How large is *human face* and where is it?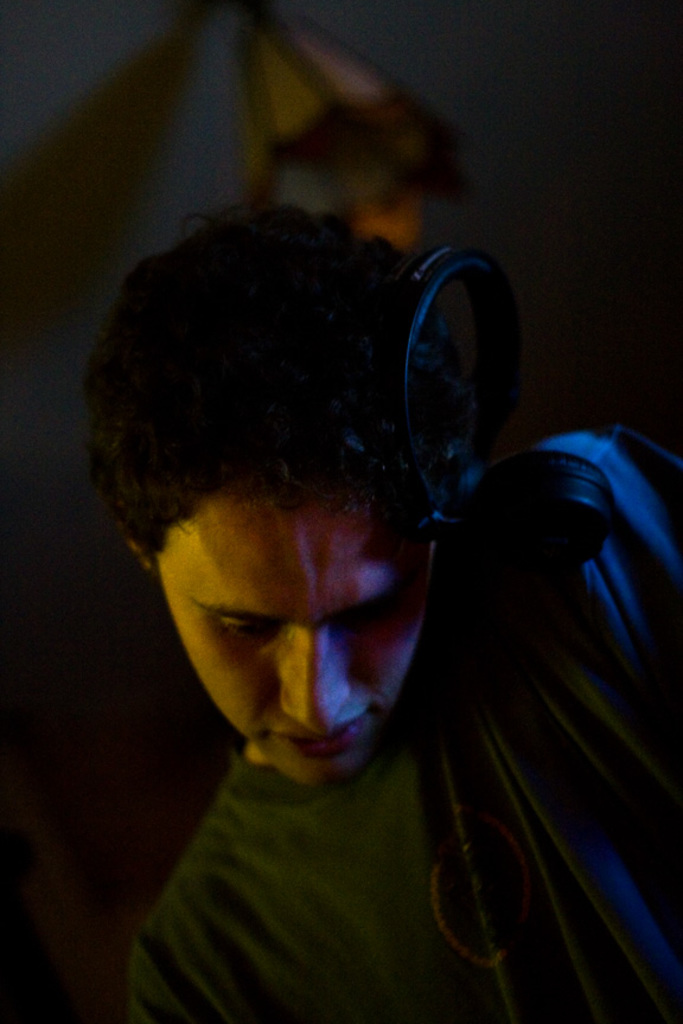
Bounding box: <region>159, 487, 436, 793</region>.
